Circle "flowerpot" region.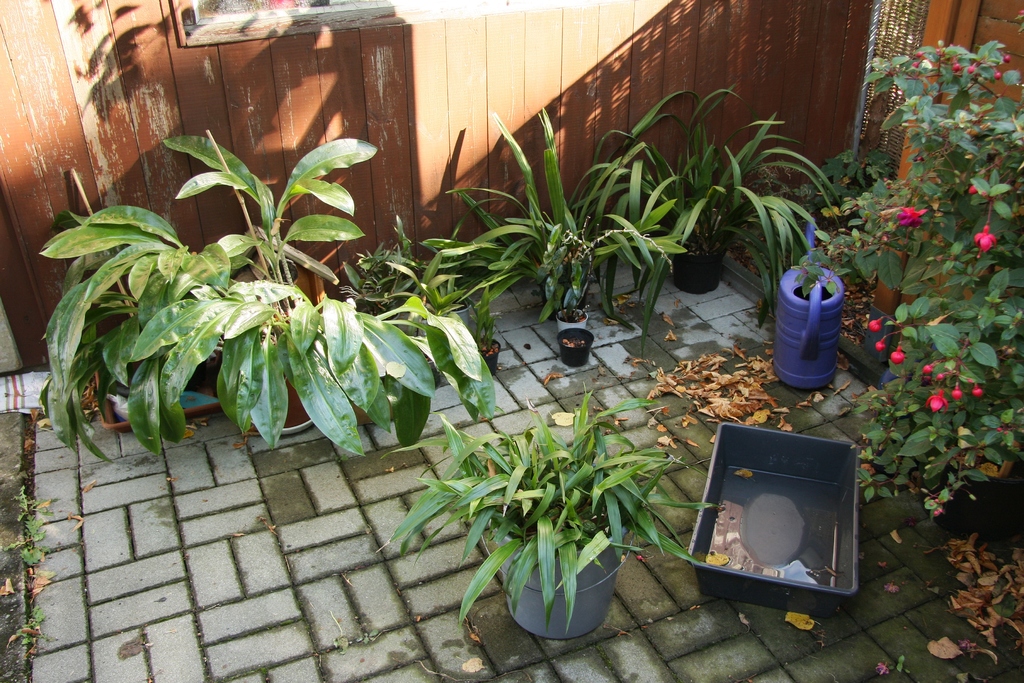
Region: <bbox>255, 375, 311, 436</bbox>.
